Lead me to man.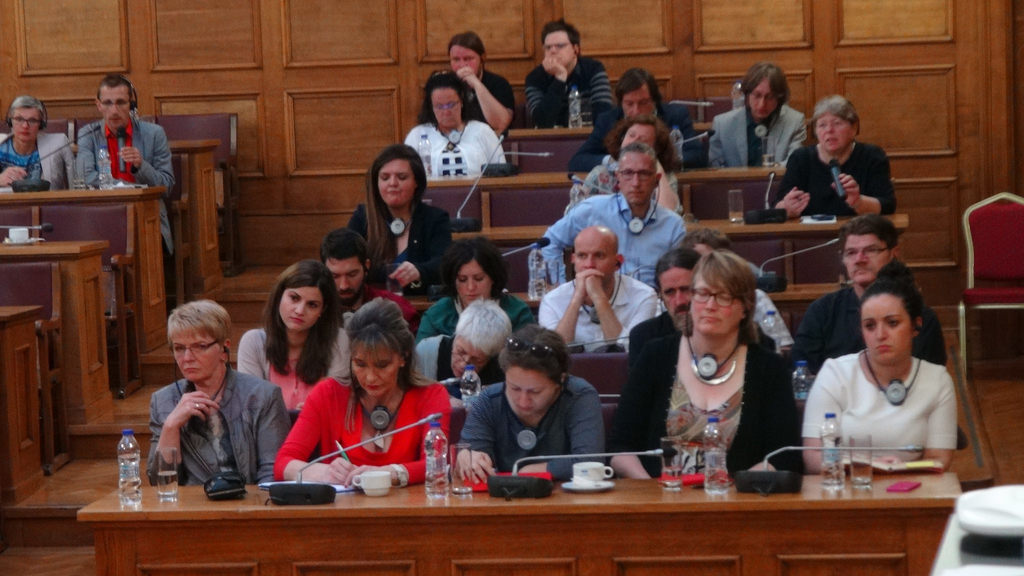
Lead to 630,250,777,351.
